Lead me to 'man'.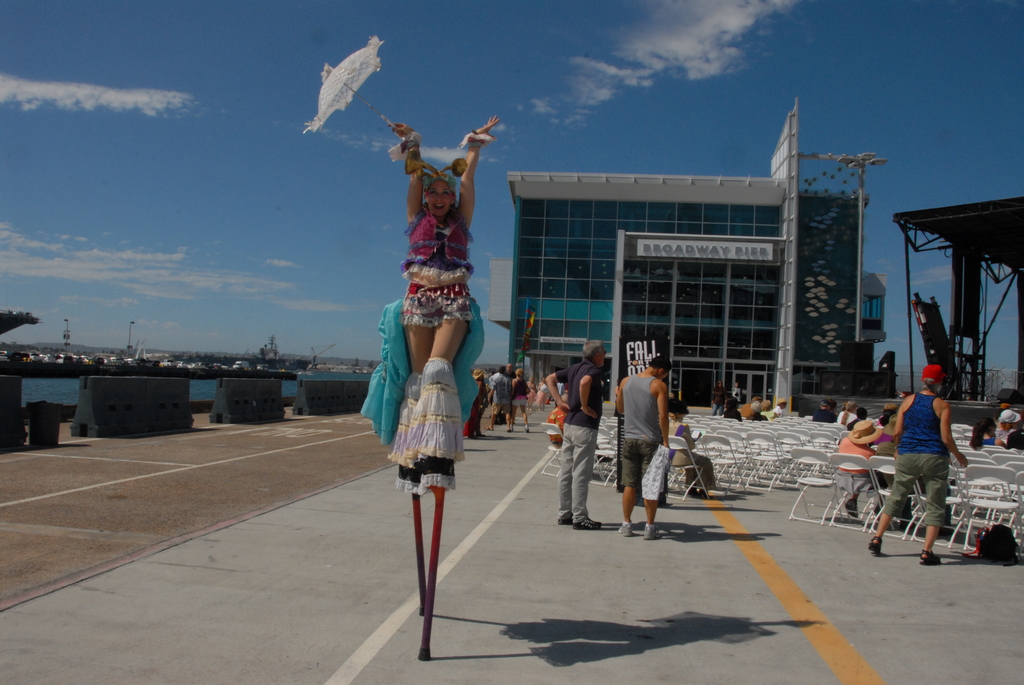
Lead to 769:400:785:418.
